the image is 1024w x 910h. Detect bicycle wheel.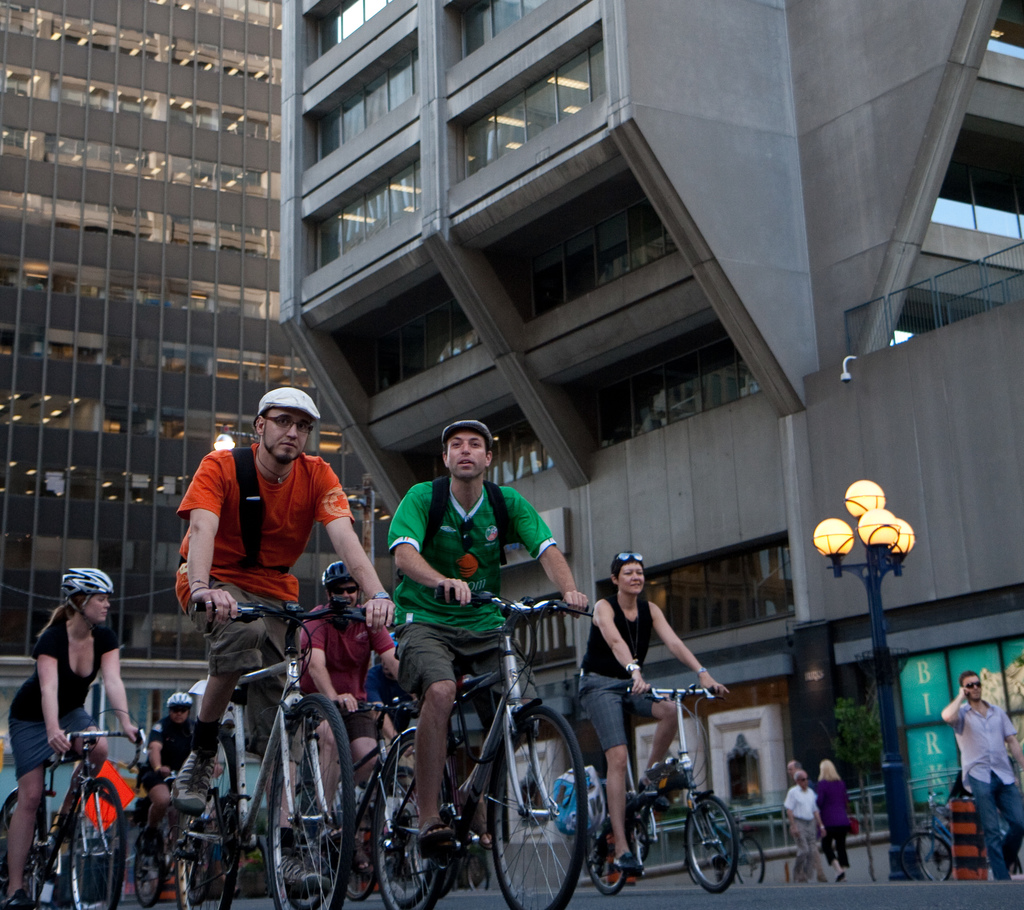
Detection: <bbox>493, 710, 616, 898</bbox>.
